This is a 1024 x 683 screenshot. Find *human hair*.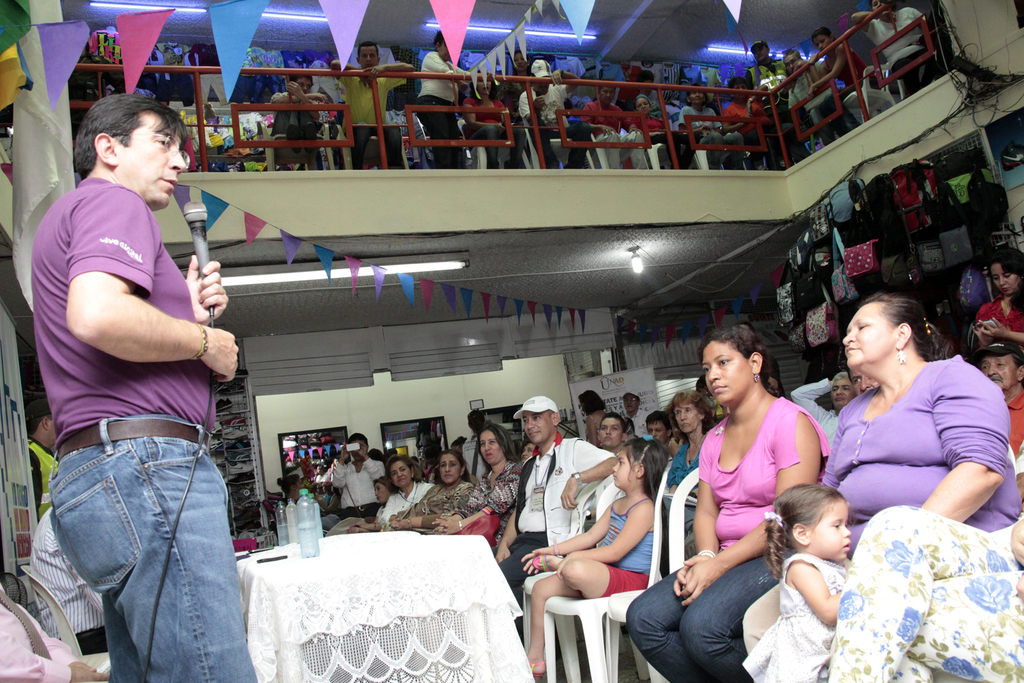
Bounding box: 431:28:445:53.
